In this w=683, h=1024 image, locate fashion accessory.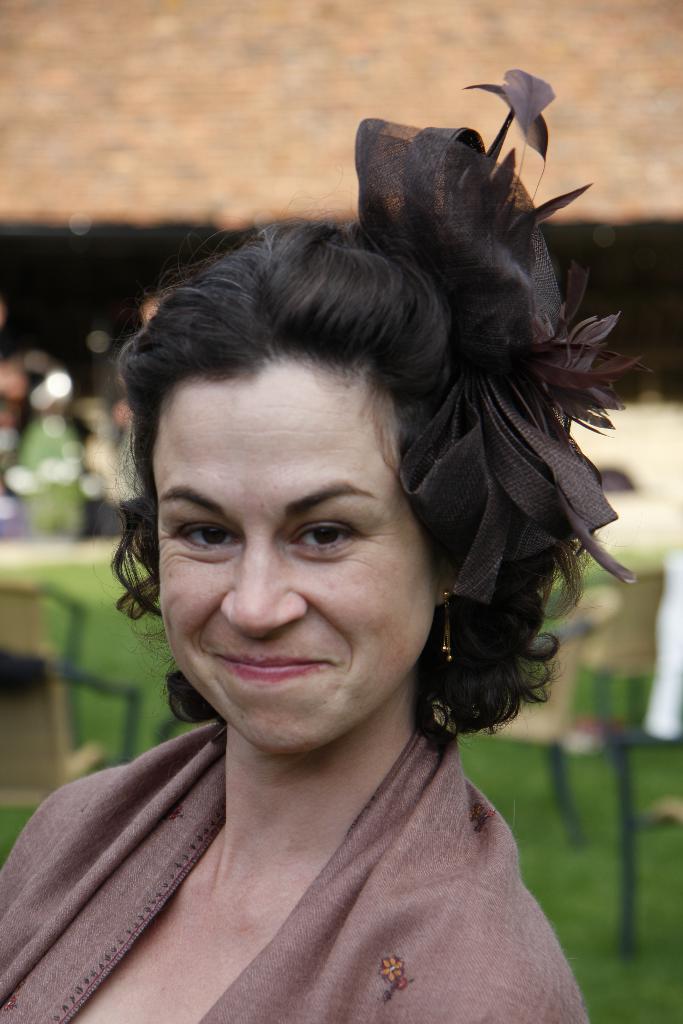
Bounding box: region(354, 70, 640, 608).
